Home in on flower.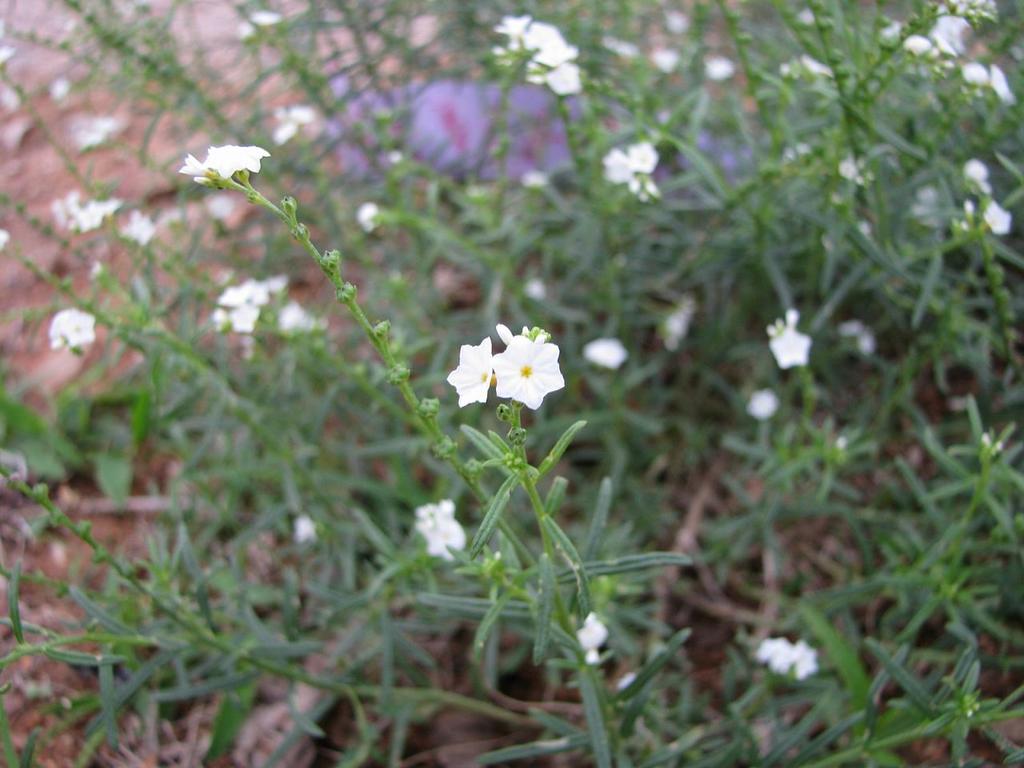
Homed in at [x1=447, y1=314, x2=567, y2=413].
